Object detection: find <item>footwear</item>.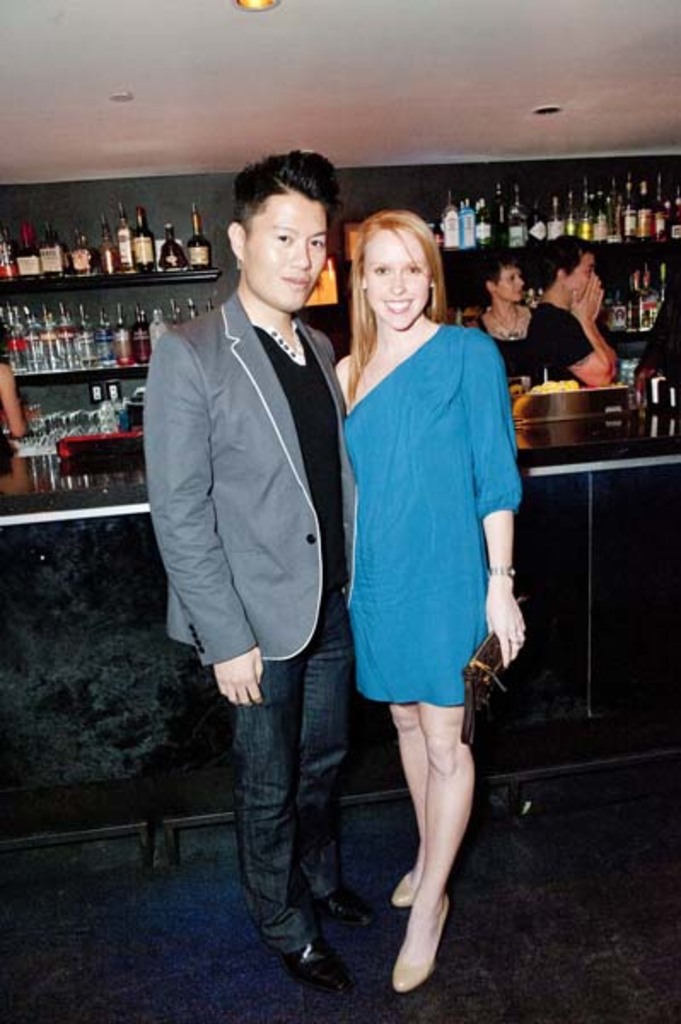
<box>381,857,428,923</box>.
